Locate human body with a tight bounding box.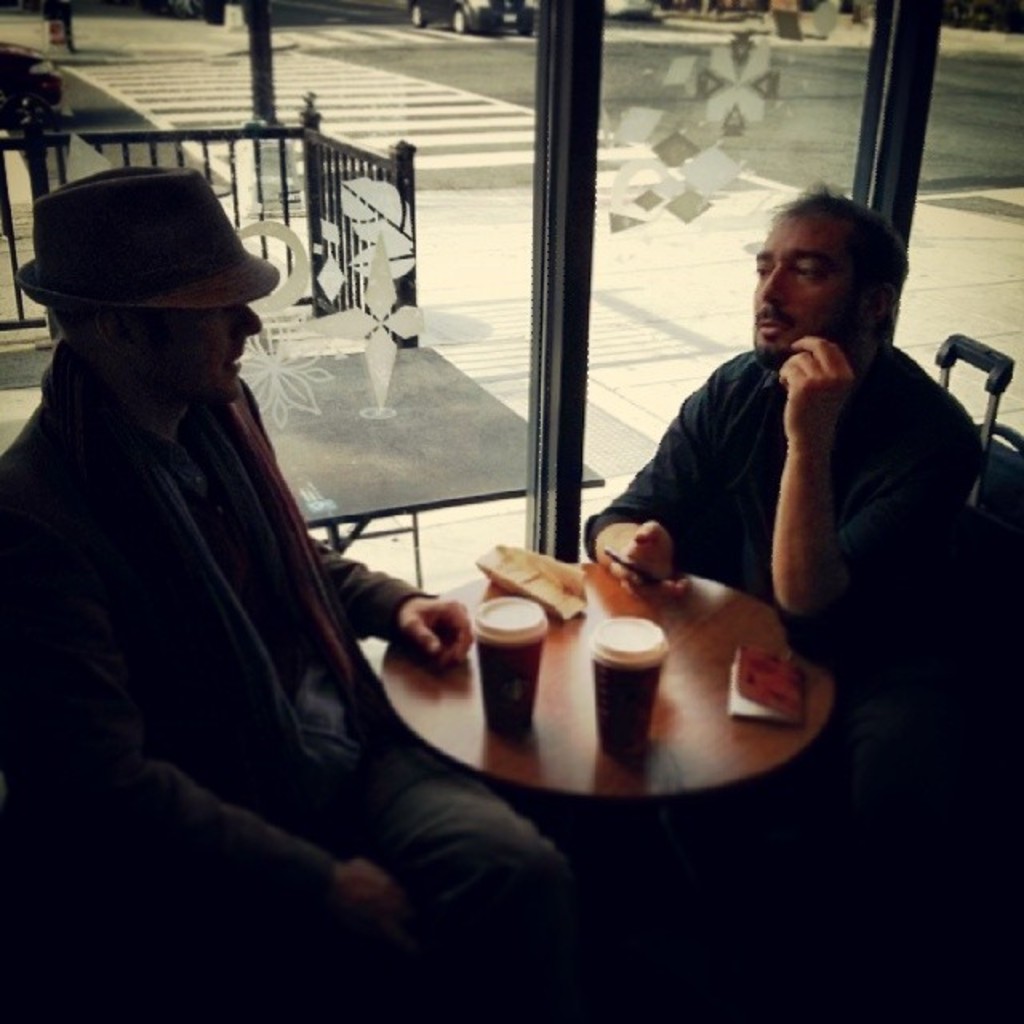
l=483, t=339, r=978, b=1022.
